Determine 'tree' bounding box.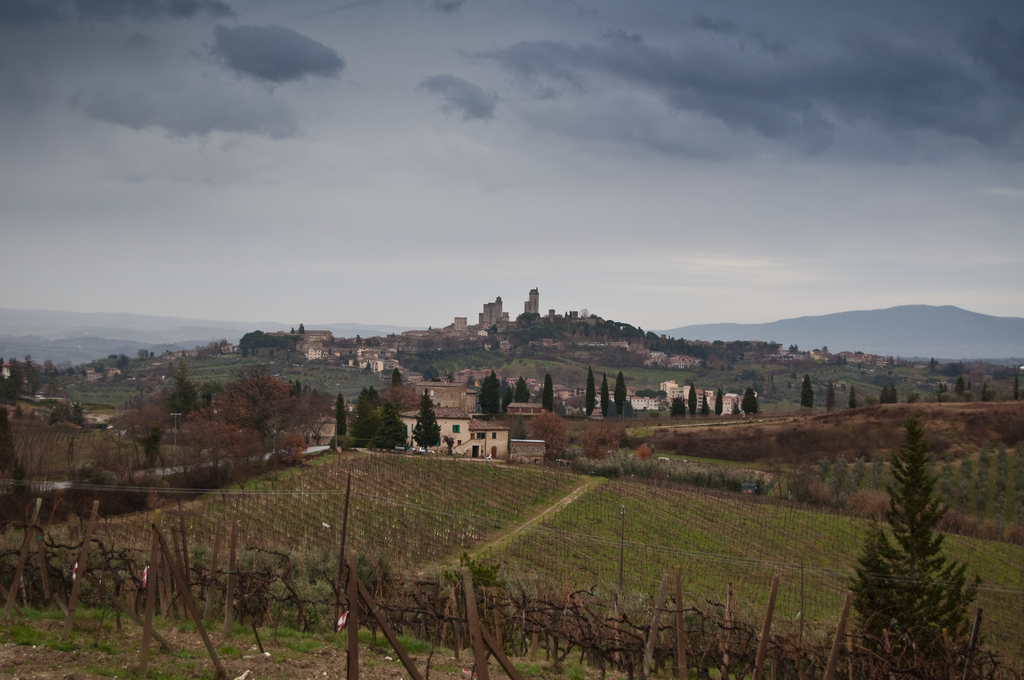
Determined: [x1=847, y1=382, x2=861, y2=415].
